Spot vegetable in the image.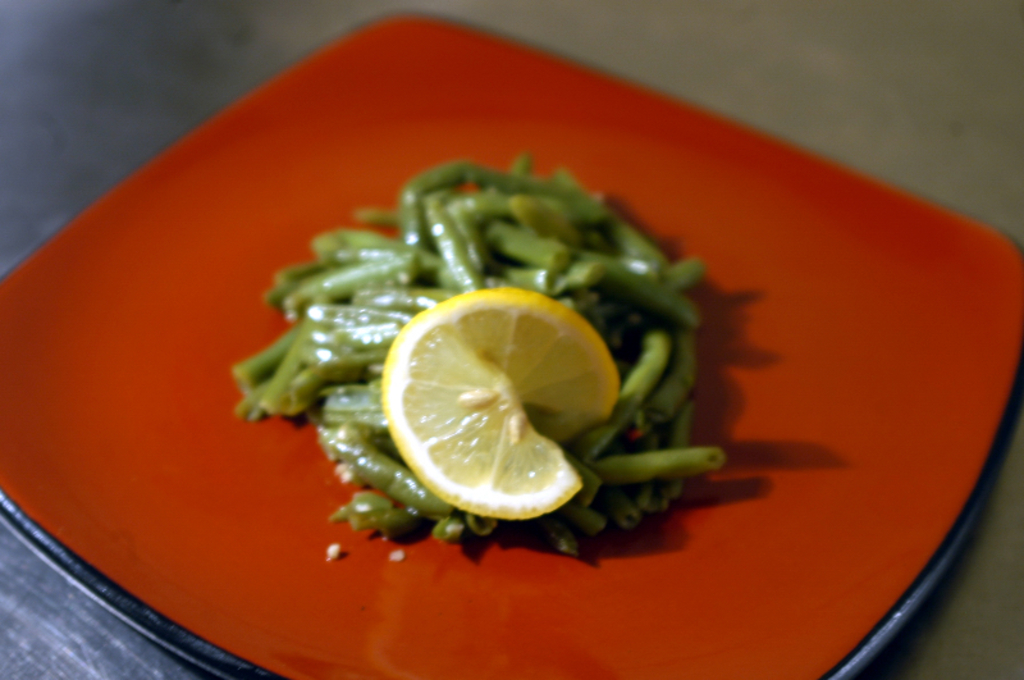
vegetable found at (379,286,616,521).
